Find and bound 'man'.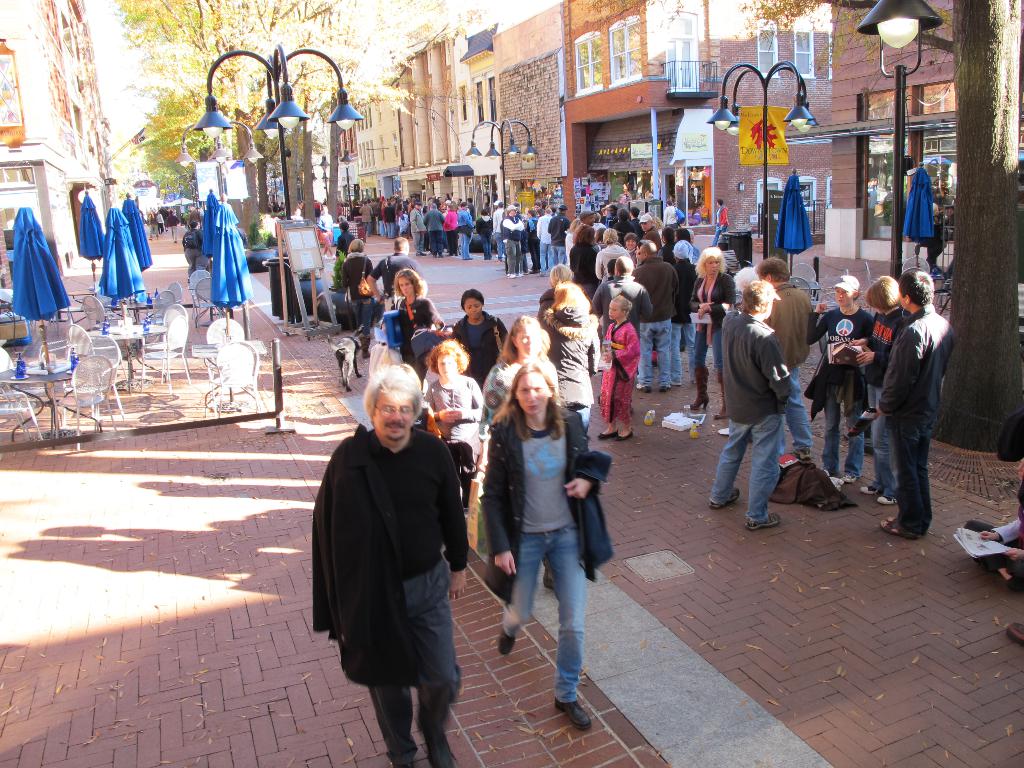
Bound: <bbox>875, 264, 949, 538</bbox>.
